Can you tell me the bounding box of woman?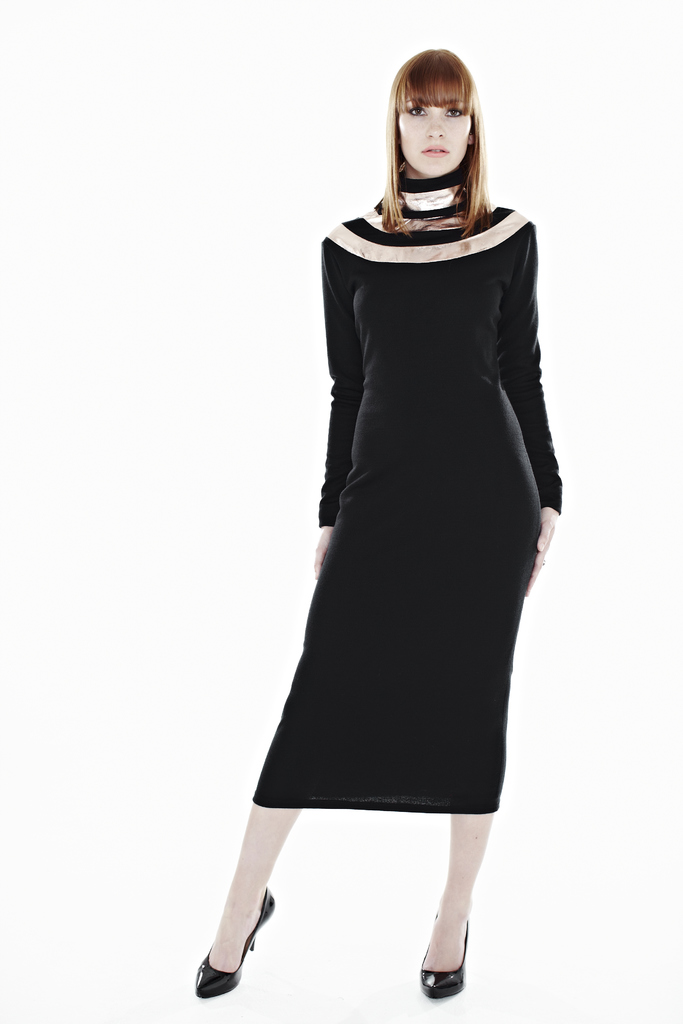
bbox(217, 49, 559, 957).
